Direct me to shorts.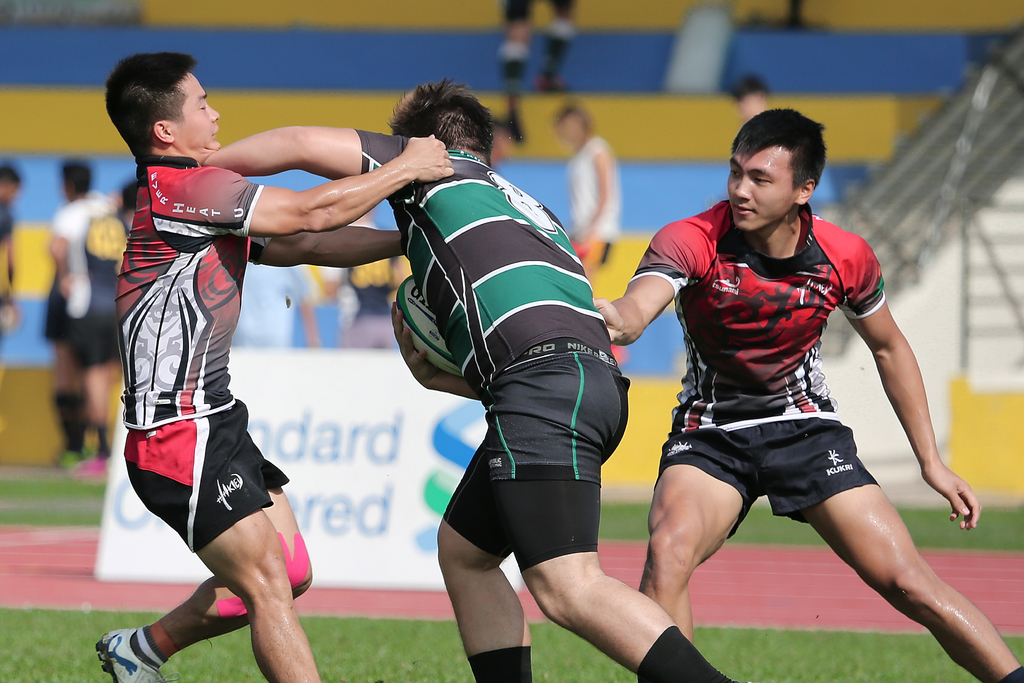
Direction: l=655, t=417, r=885, b=538.
